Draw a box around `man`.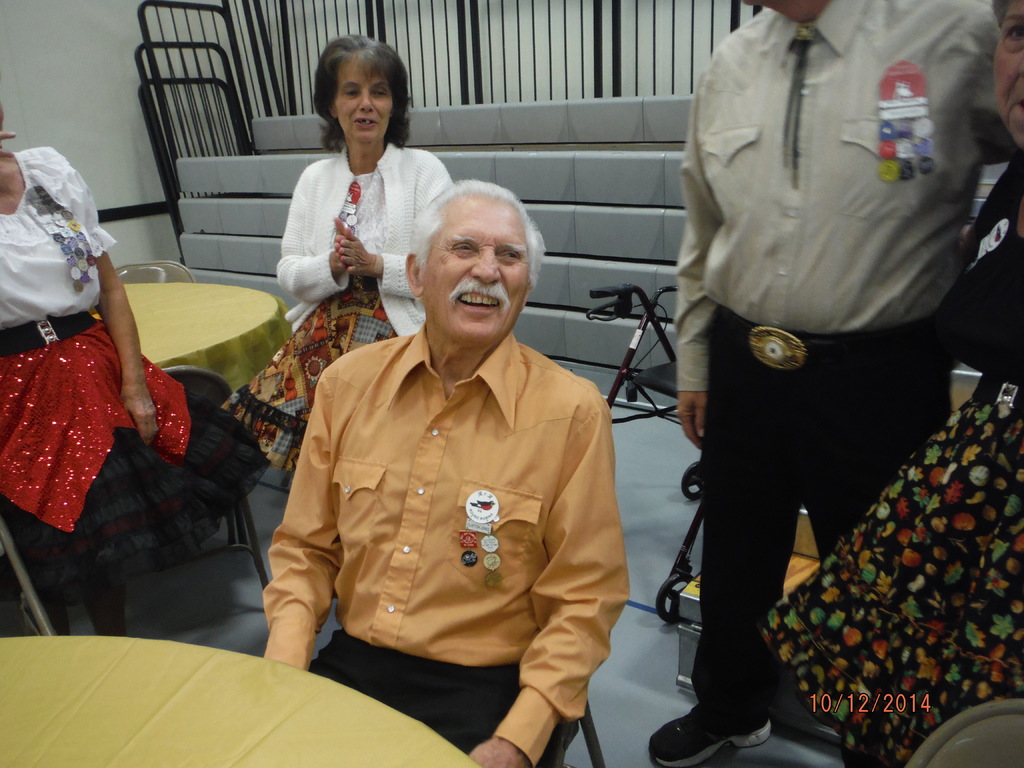
x1=641, y1=0, x2=1018, y2=767.
